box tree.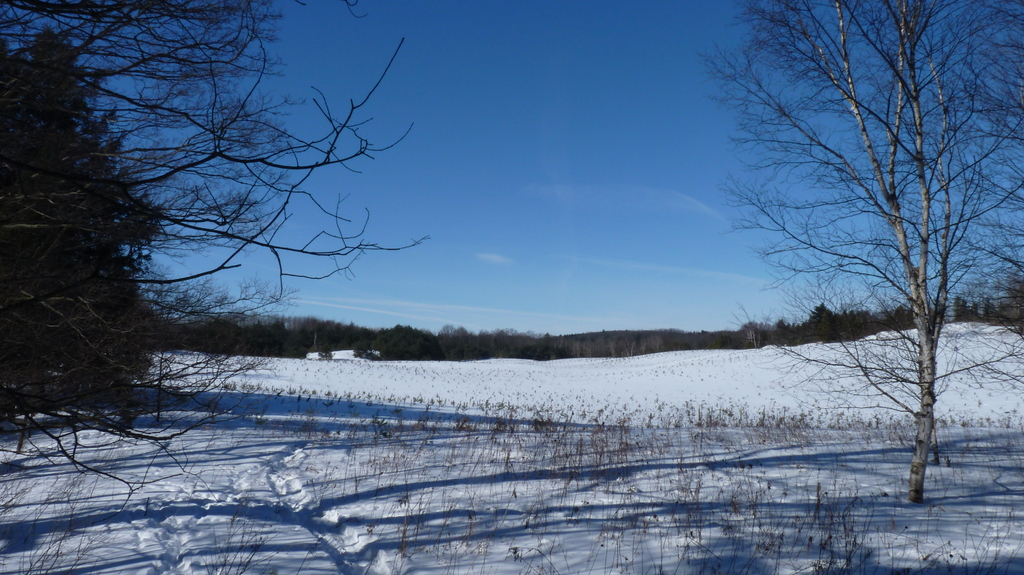
{"left": 712, "top": 327, "right": 726, "bottom": 349}.
